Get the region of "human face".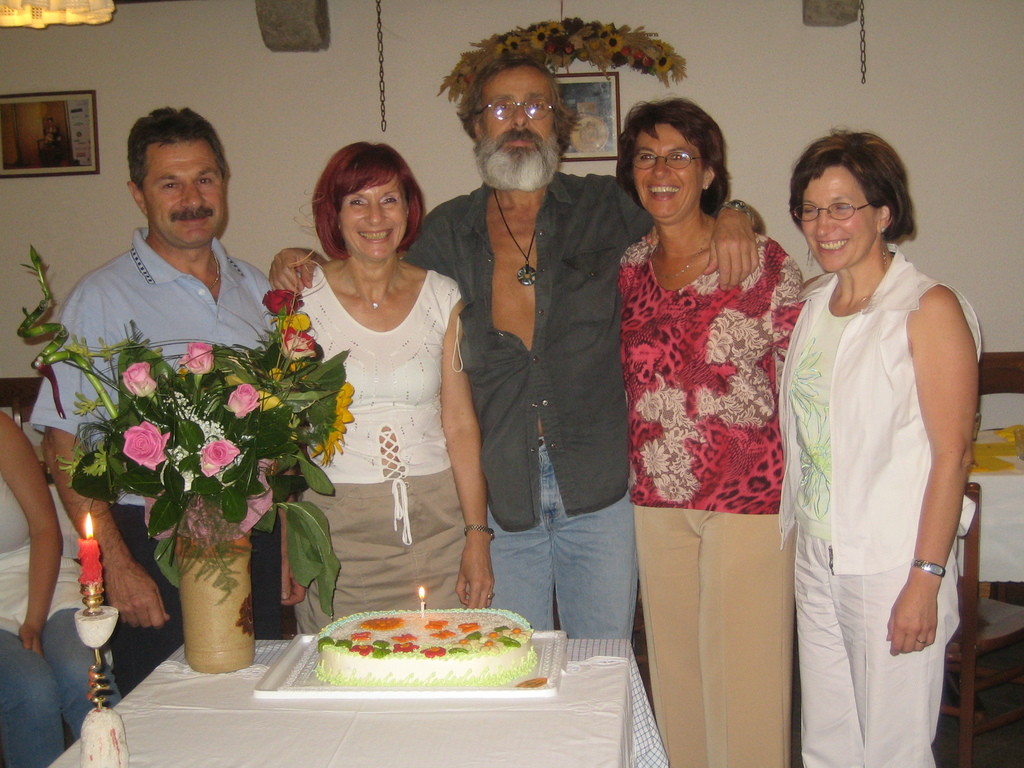
[803, 168, 874, 274].
